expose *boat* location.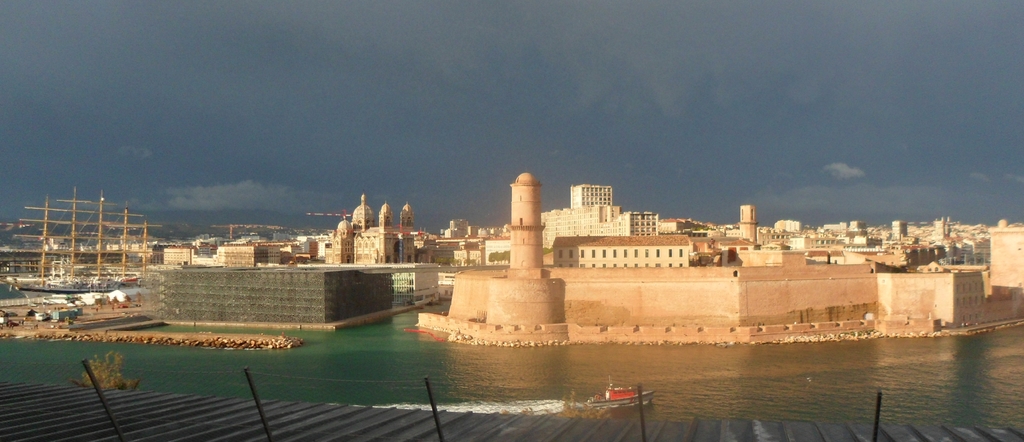
Exposed at 581:381:652:405.
